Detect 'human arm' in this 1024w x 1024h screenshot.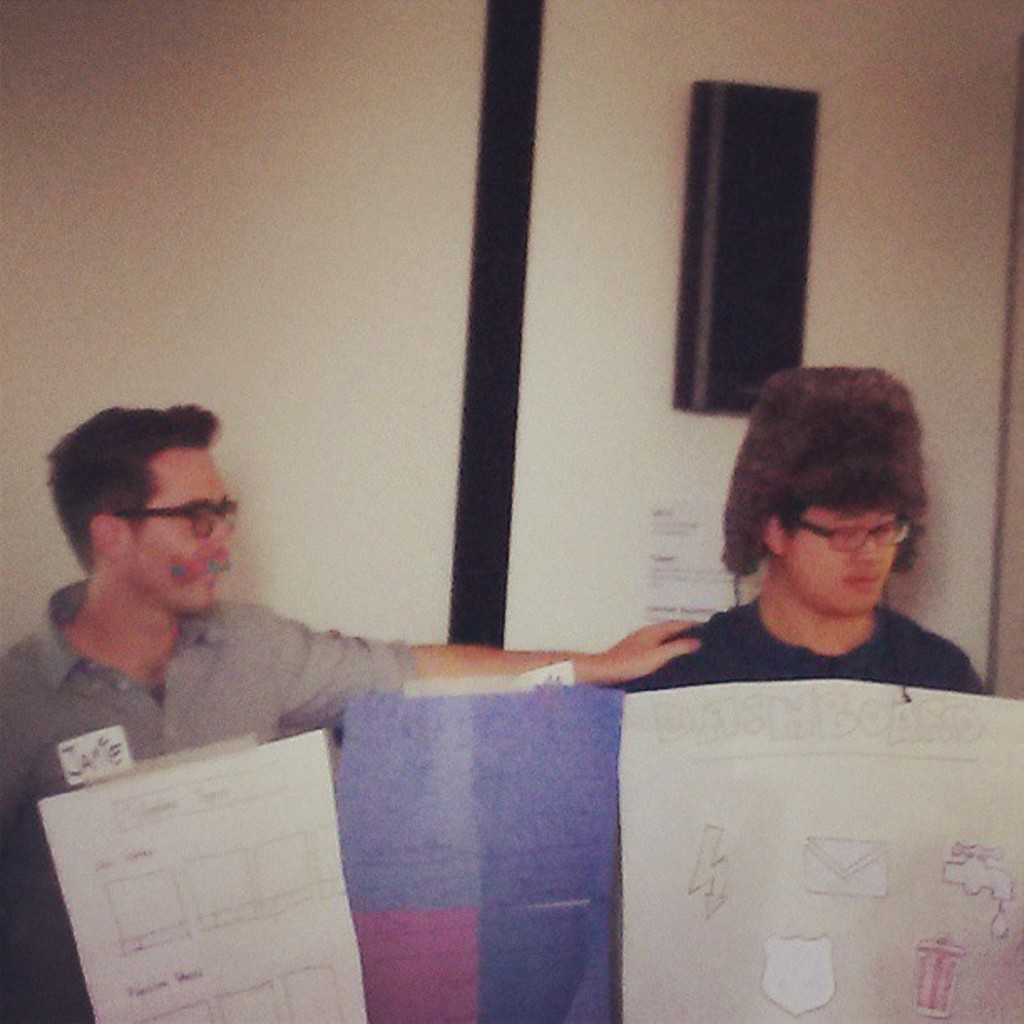
Detection: box=[243, 602, 696, 723].
